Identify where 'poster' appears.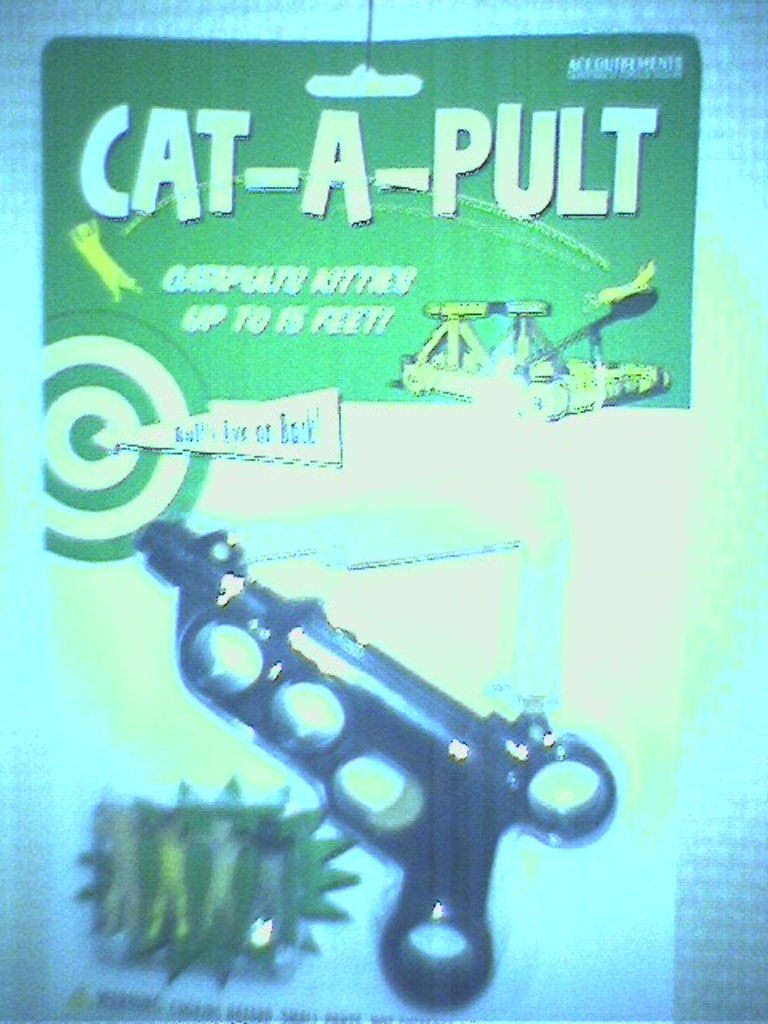
Appears at left=0, top=0, right=766, bottom=1022.
